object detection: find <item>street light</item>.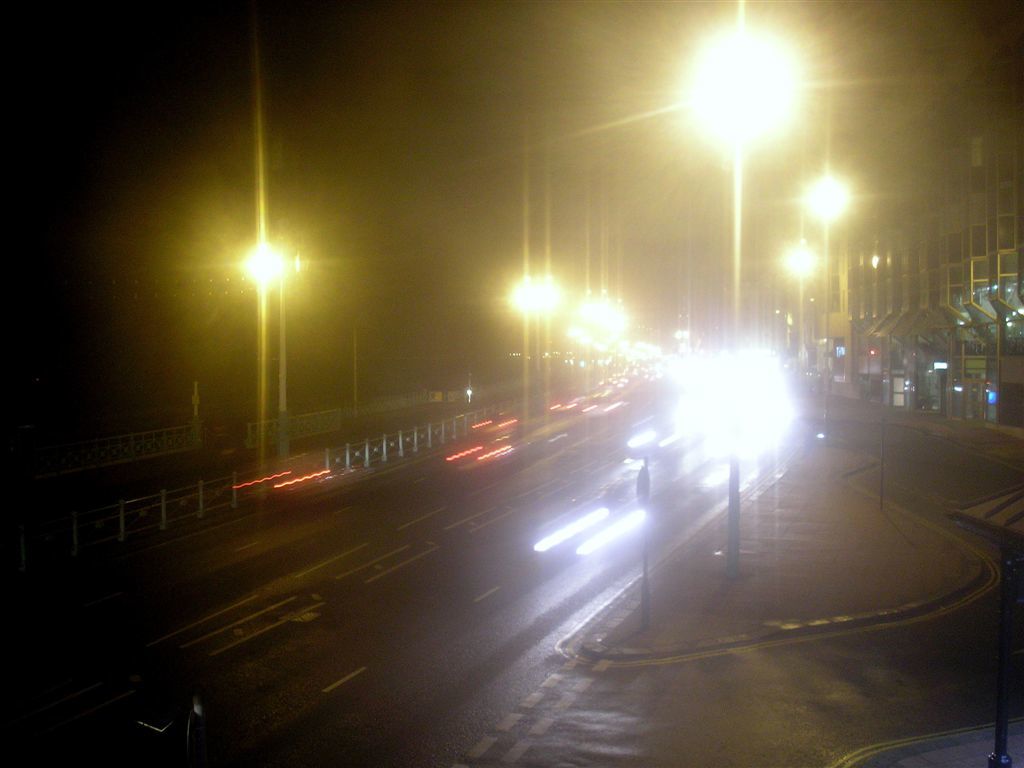
(684,10,806,579).
